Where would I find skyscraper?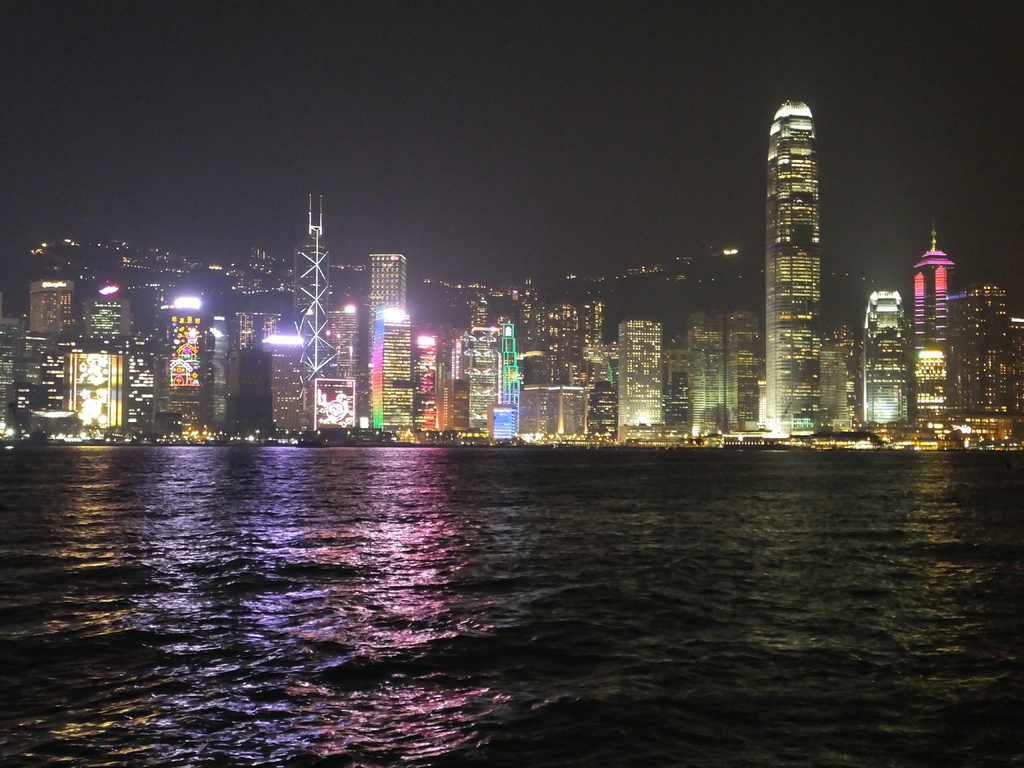
At bbox=(689, 305, 760, 430).
